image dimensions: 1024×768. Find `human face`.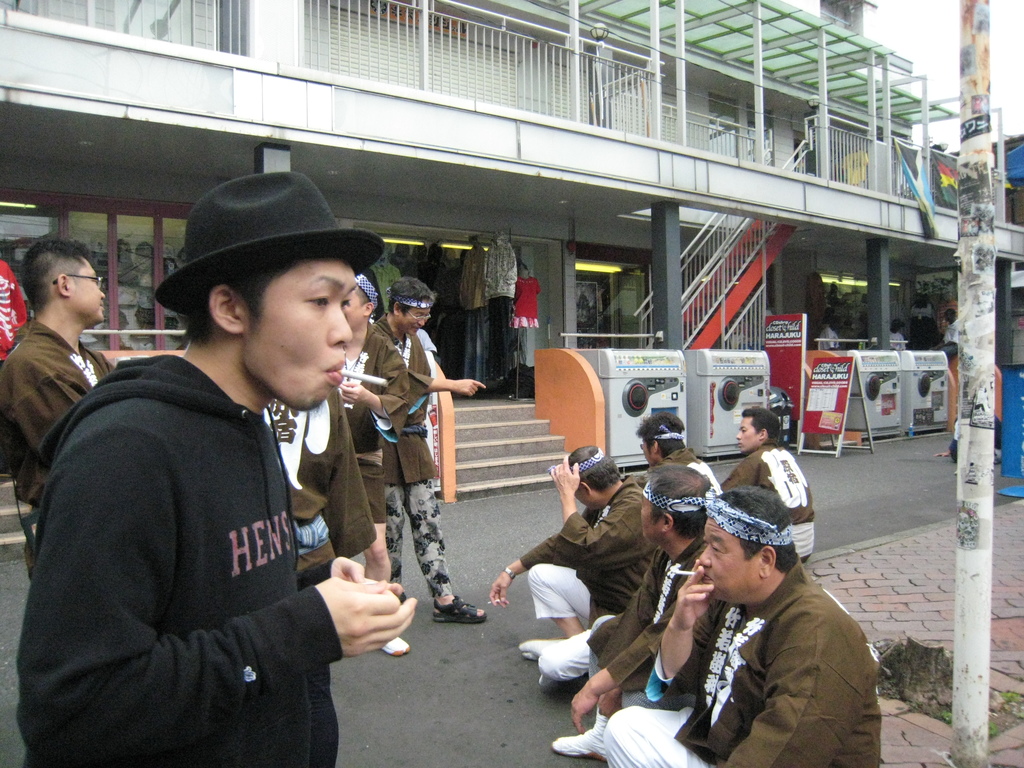
{"x1": 237, "y1": 261, "x2": 353, "y2": 412}.
